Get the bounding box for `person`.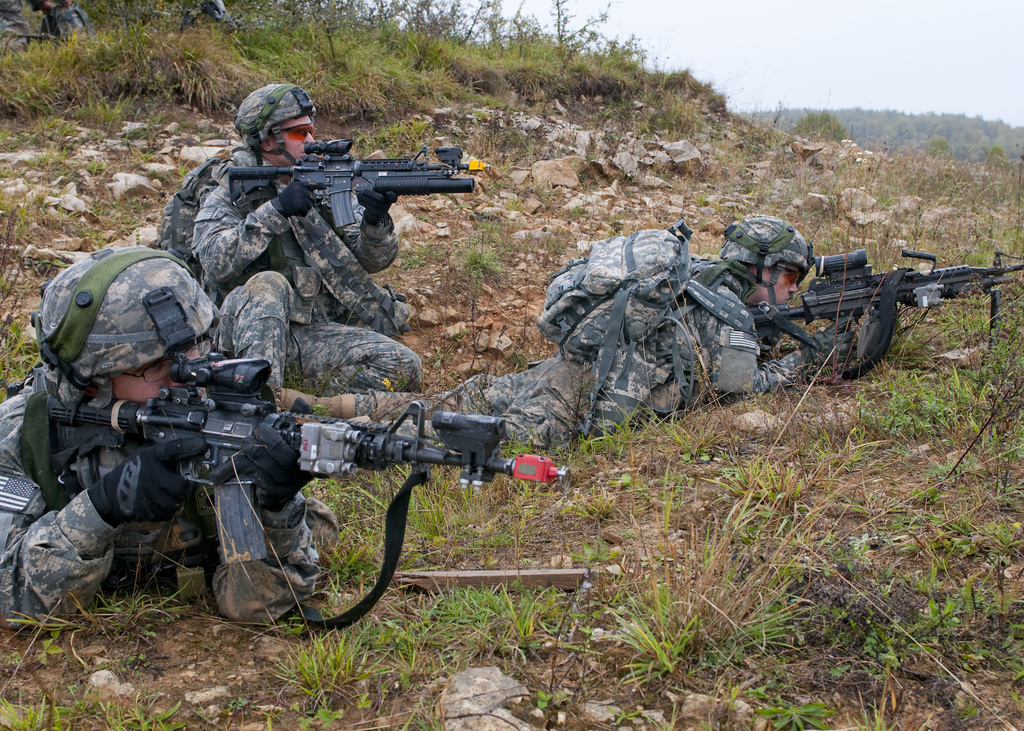
<box>0,244,325,636</box>.
